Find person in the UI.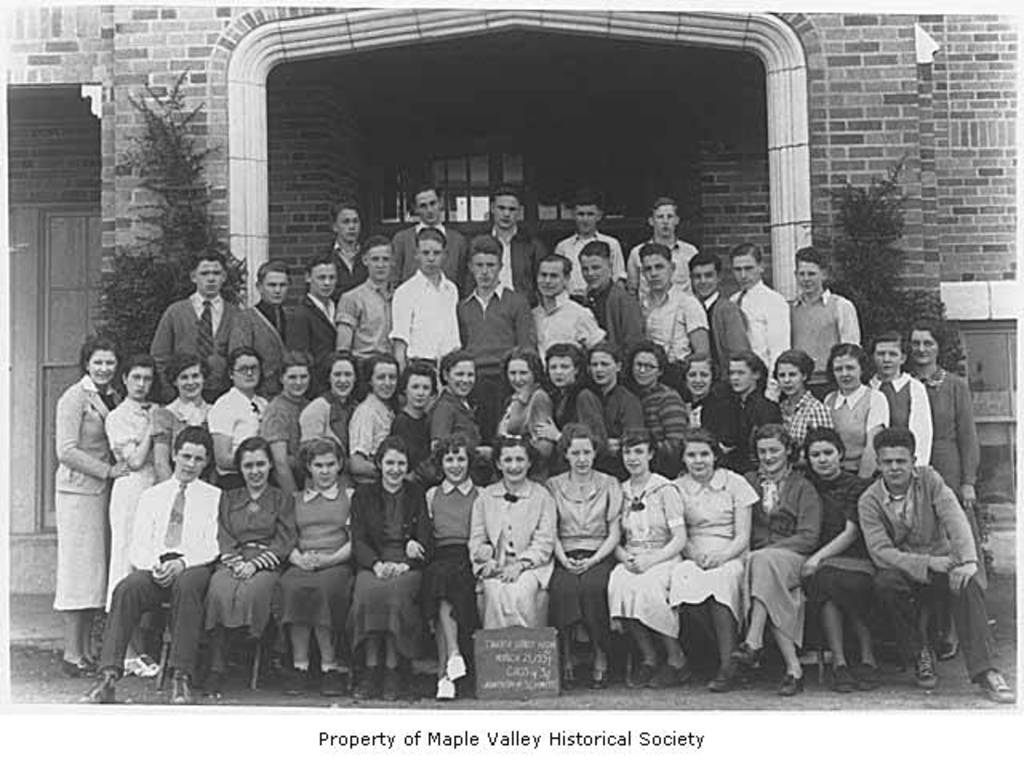
UI element at box=[574, 238, 646, 347].
